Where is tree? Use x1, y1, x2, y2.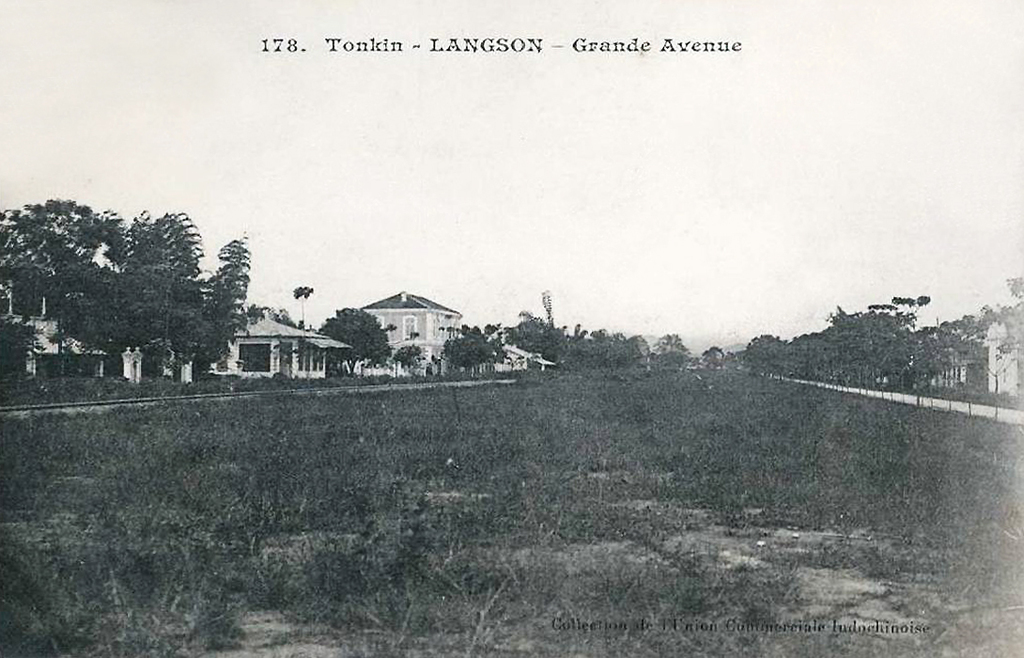
315, 307, 392, 373.
